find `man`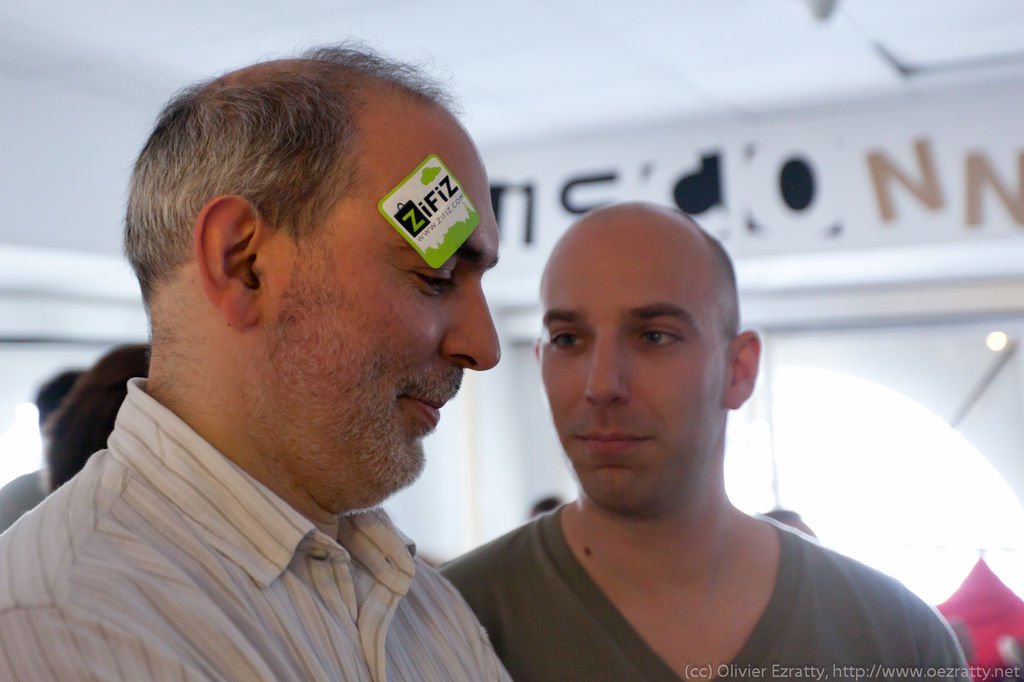
left=0, top=47, right=606, bottom=681
